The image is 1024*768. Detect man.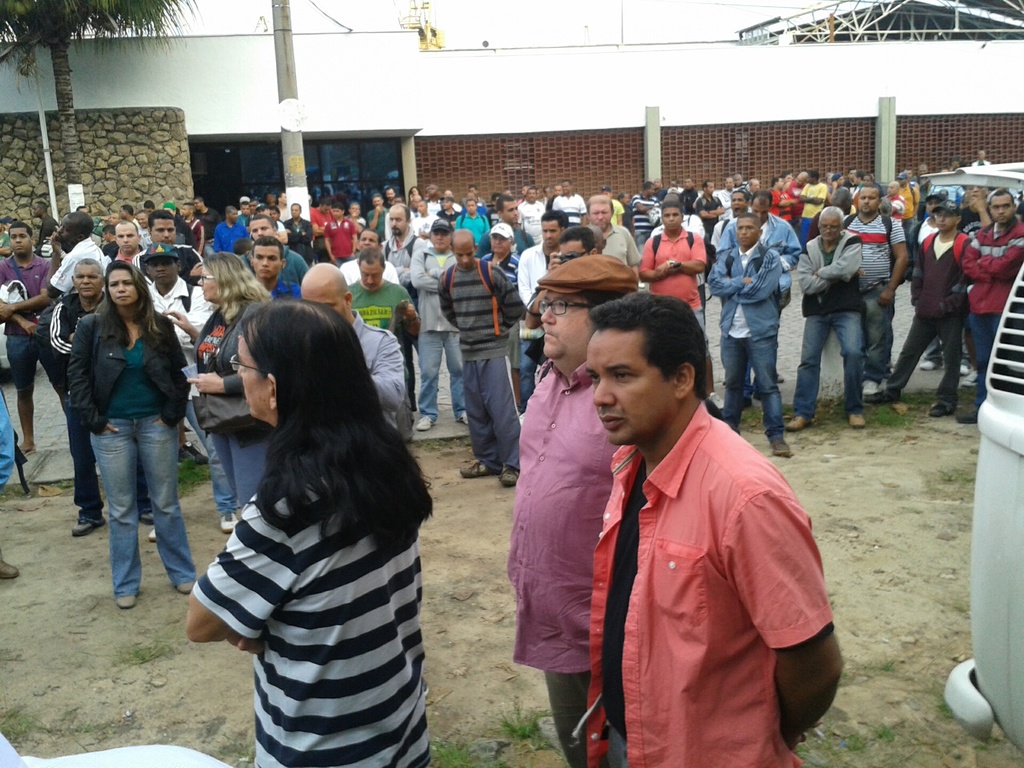
Detection: {"x1": 506, "y1": 252, "x2": 639, "y2": 767}.
